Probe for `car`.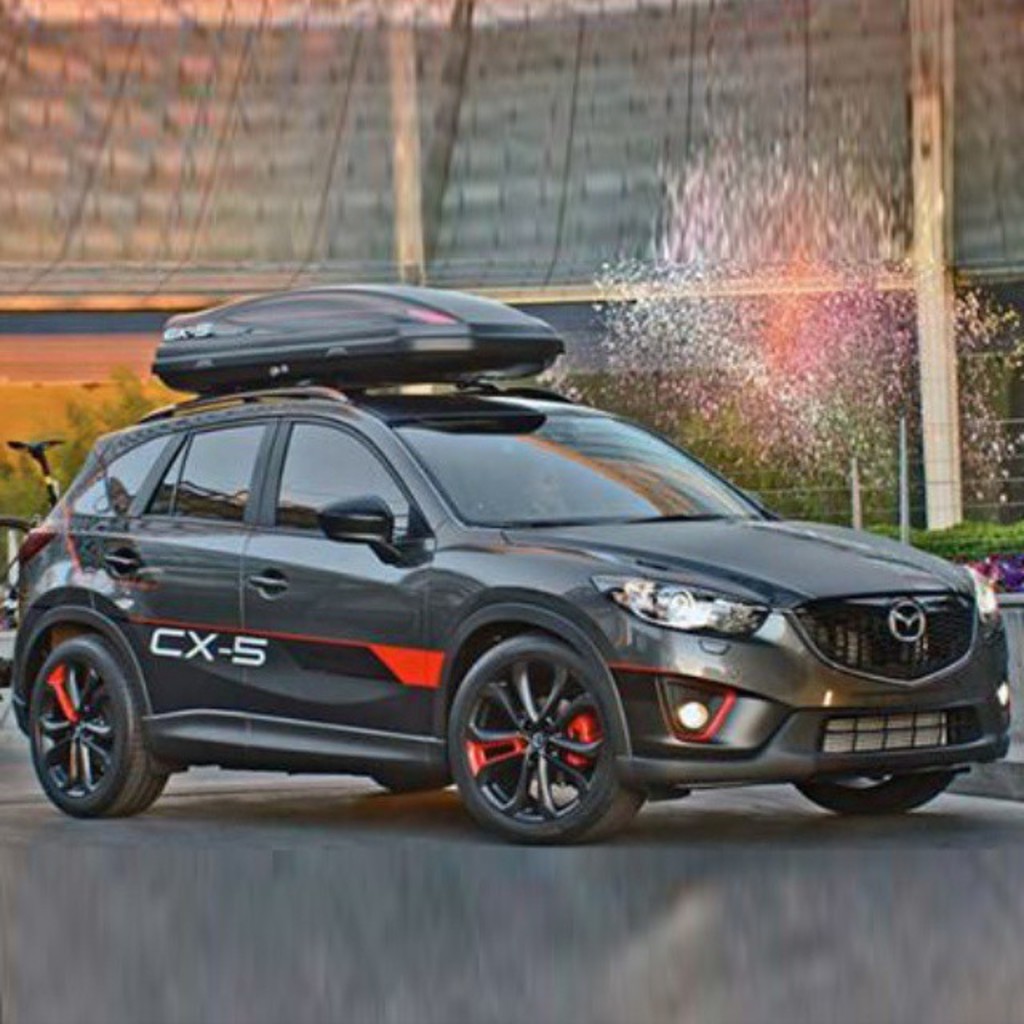
Probe result: bbox=(19, 285, 1022, 830).
